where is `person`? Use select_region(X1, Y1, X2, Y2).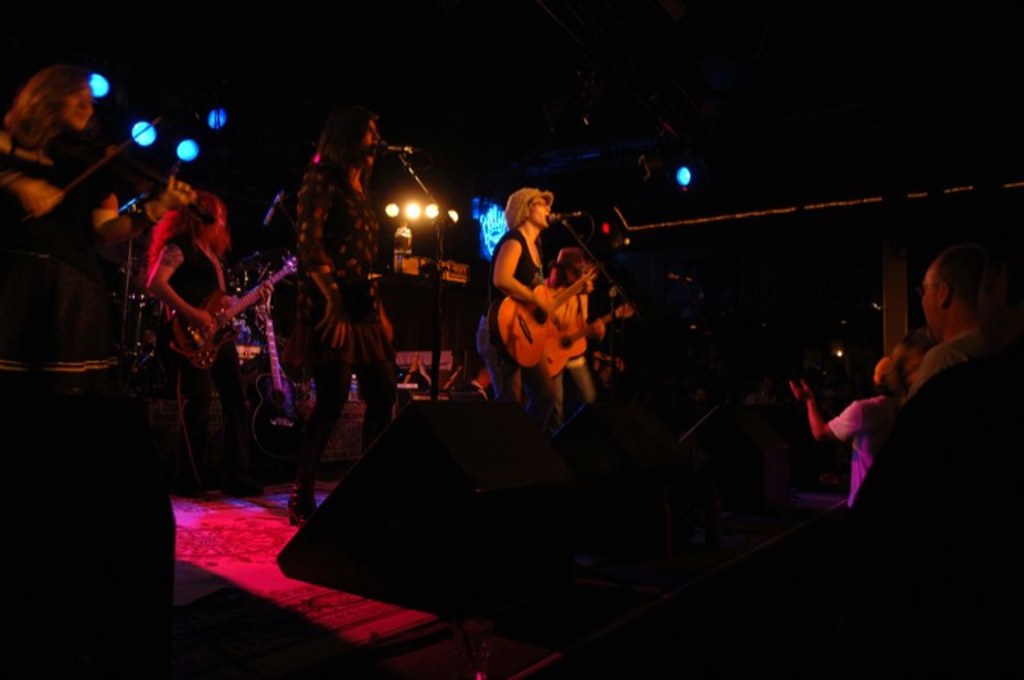
select_region(147, 191, 273, 493).
